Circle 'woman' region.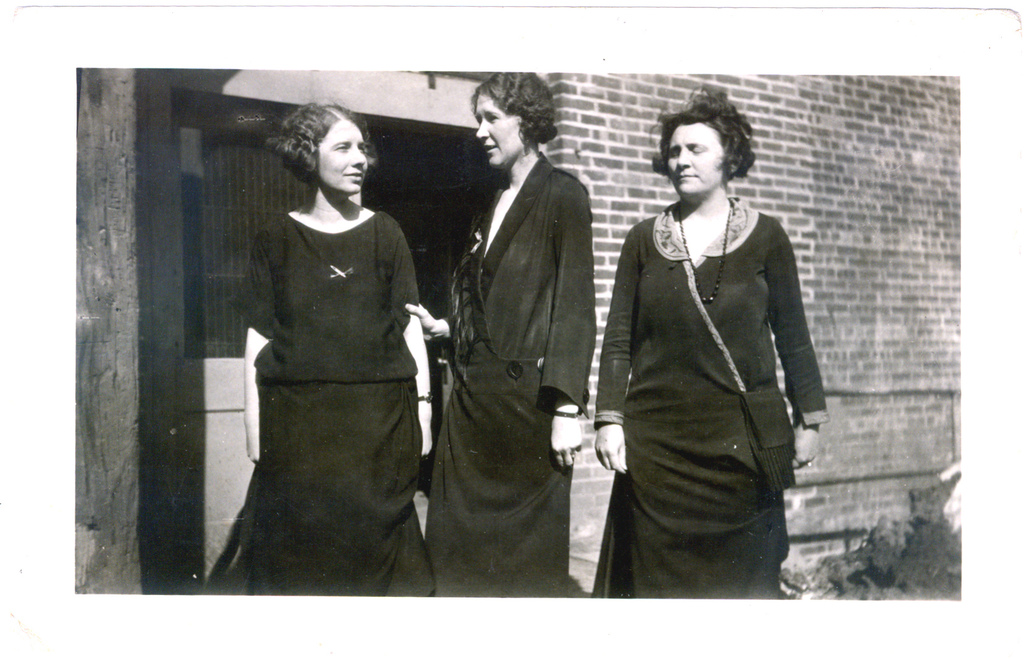
Region: <region>580, 112, 835, 610</region>.
